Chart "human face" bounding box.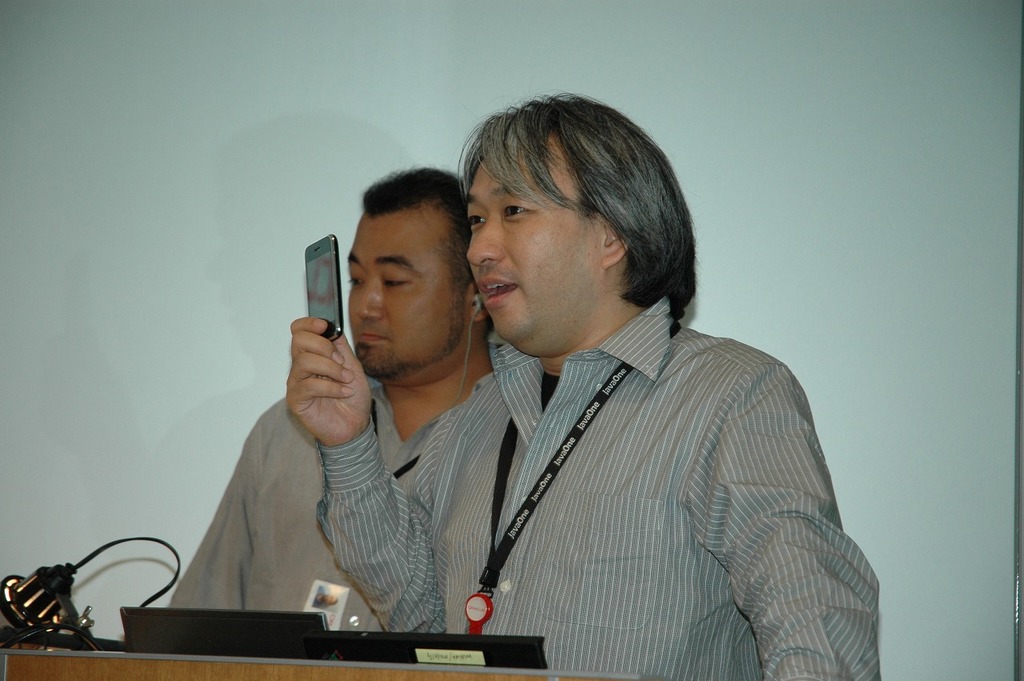
Charted: locate(469, 144, 605, 337).
